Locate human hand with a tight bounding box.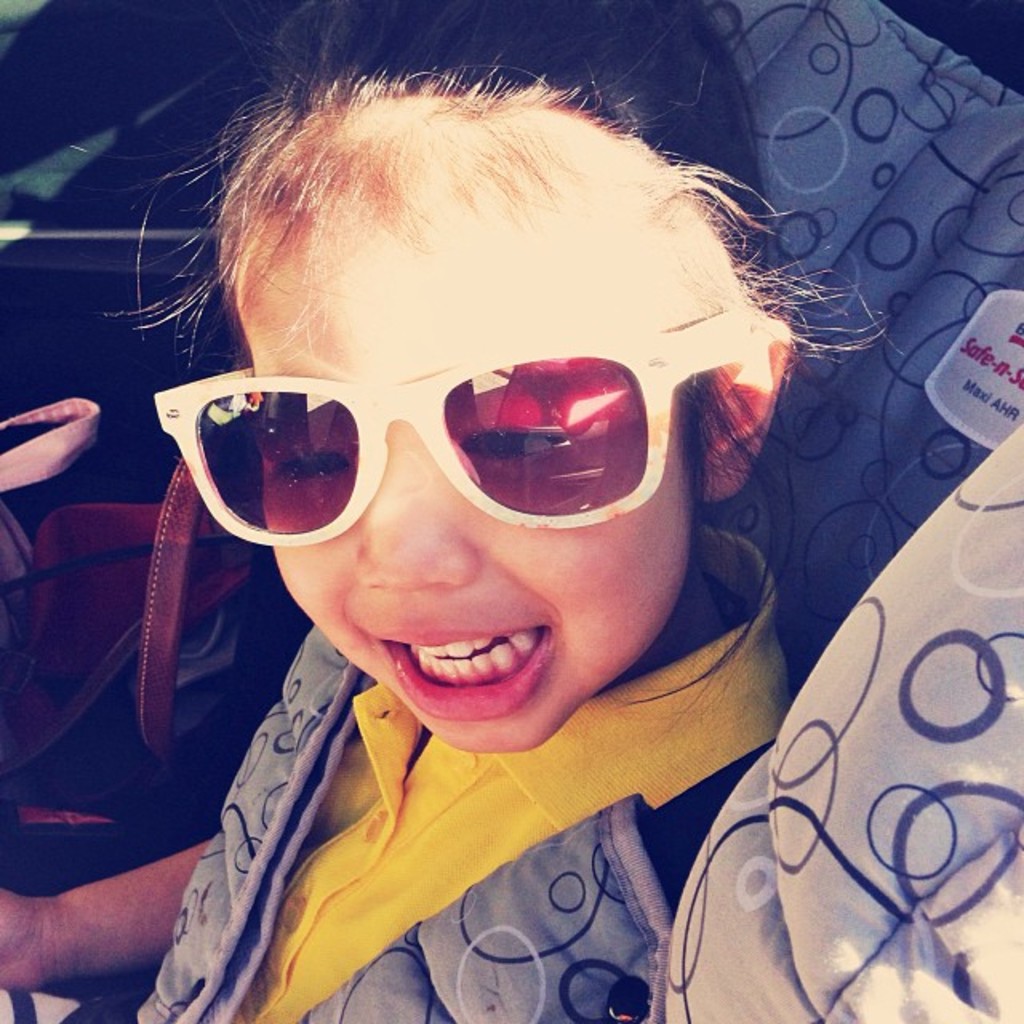
<box>0,888,42,989</box>.
